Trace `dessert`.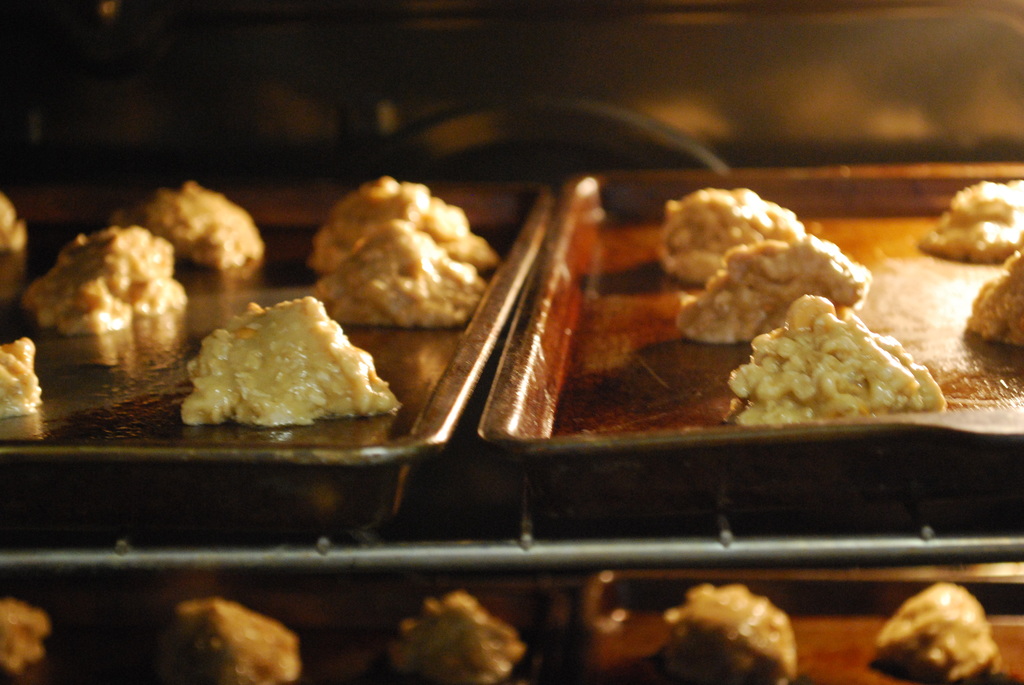
Traced to bbox(731, 297, 943, 425).
